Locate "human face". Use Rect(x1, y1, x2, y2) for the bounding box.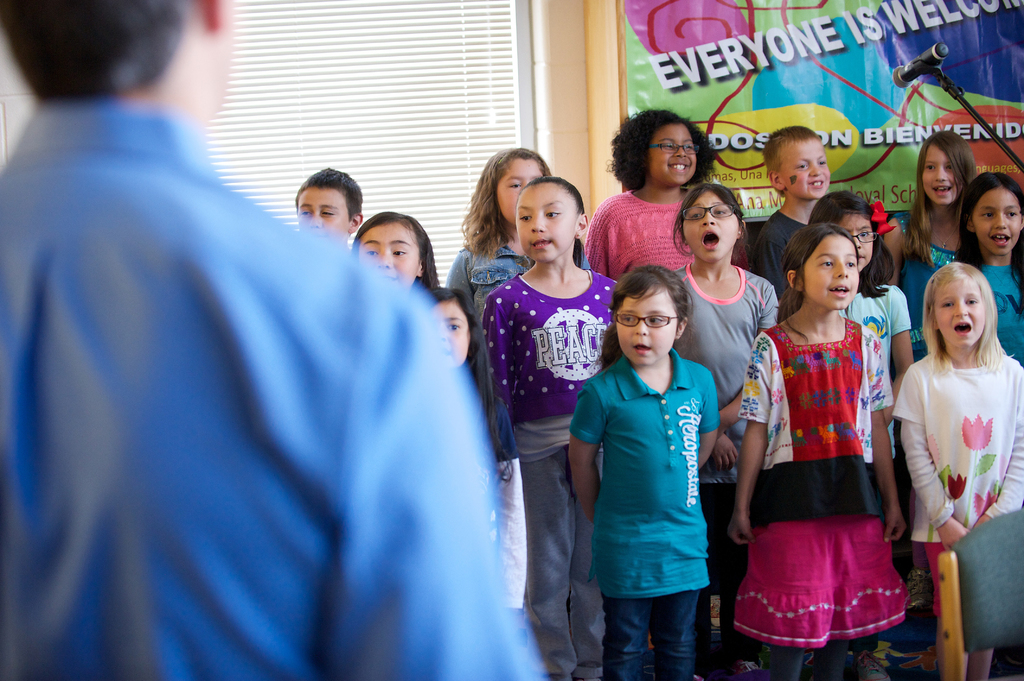
Rect(298, 184, 348, 241).
